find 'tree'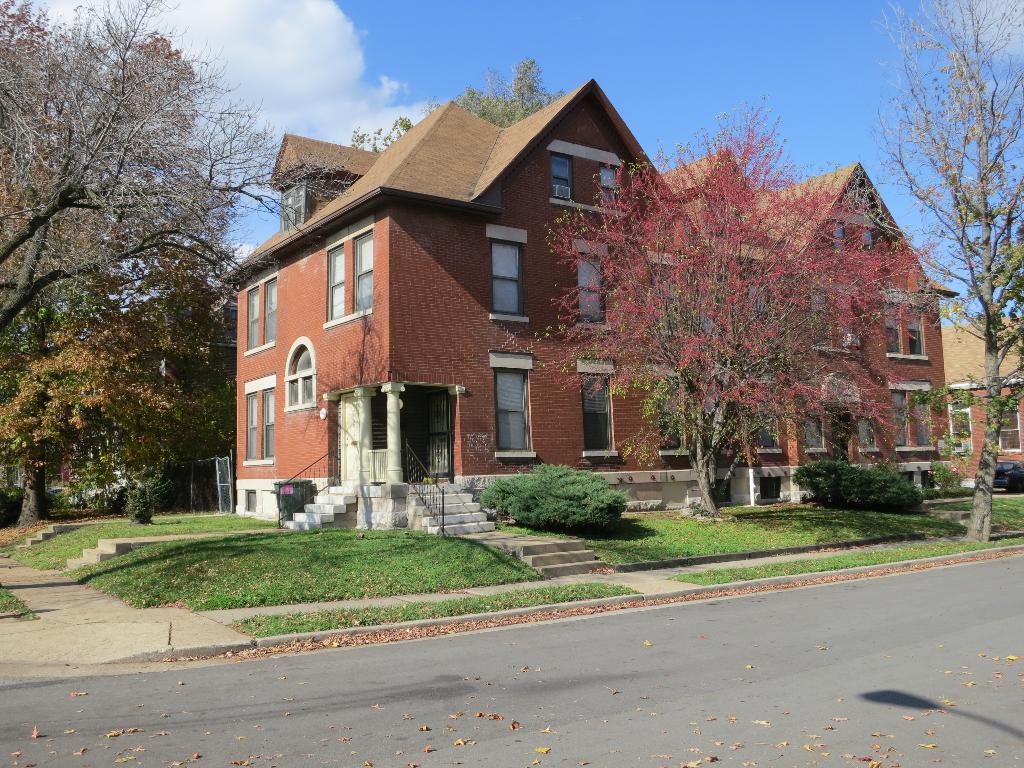
locate(535, 92, 937, 523)
